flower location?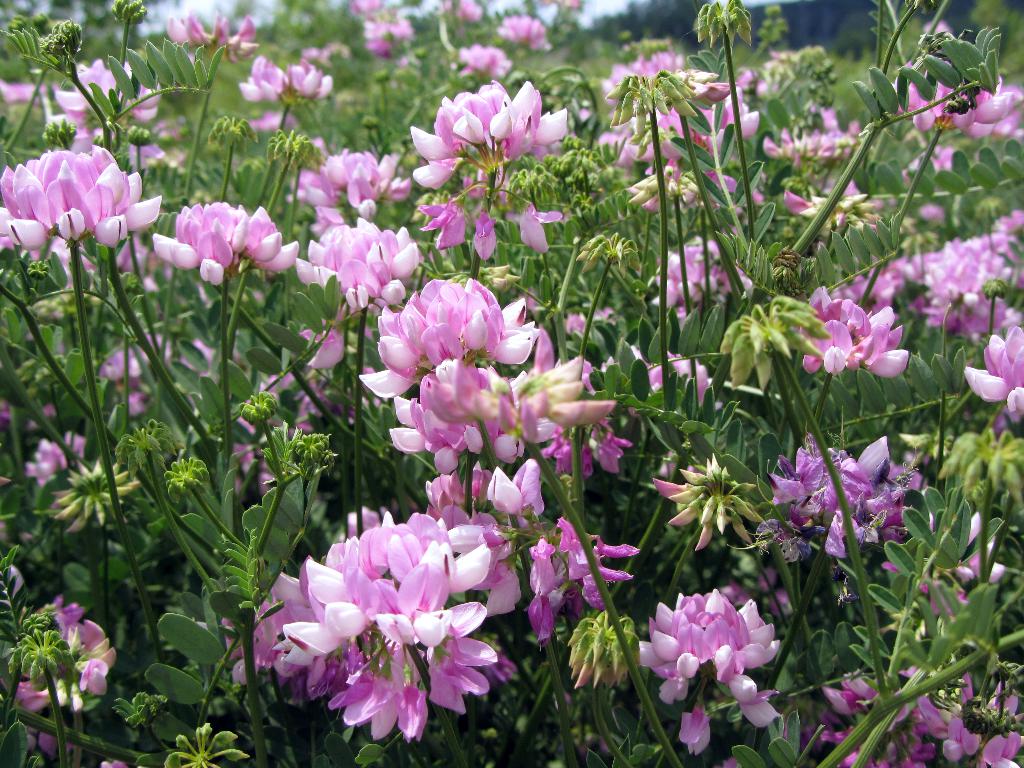
[x1=270, y1=134, x2=404, y2=204]
